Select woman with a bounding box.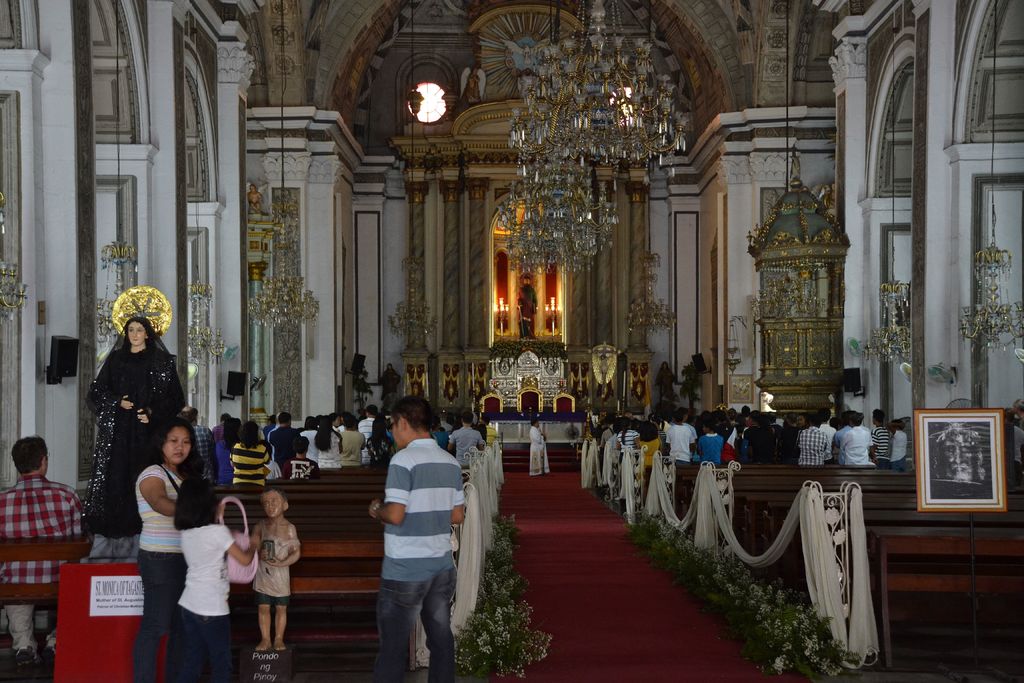
640:420:665:475.
